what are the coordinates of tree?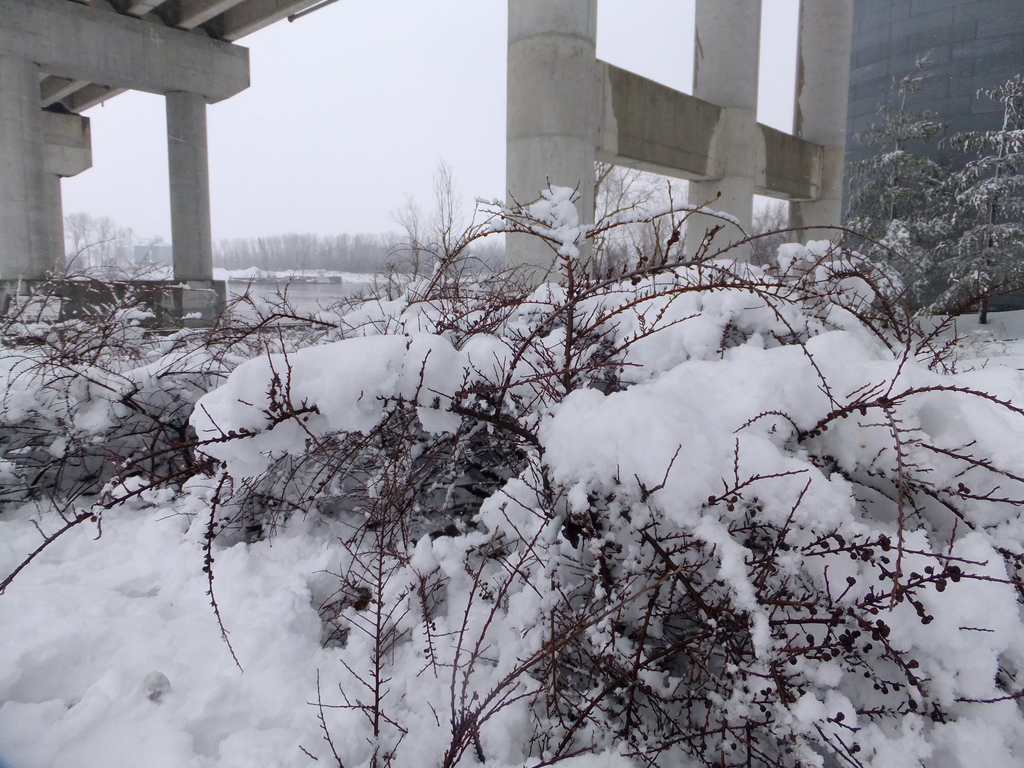
<bbox>739, 198, 792, 283</bbox>.
